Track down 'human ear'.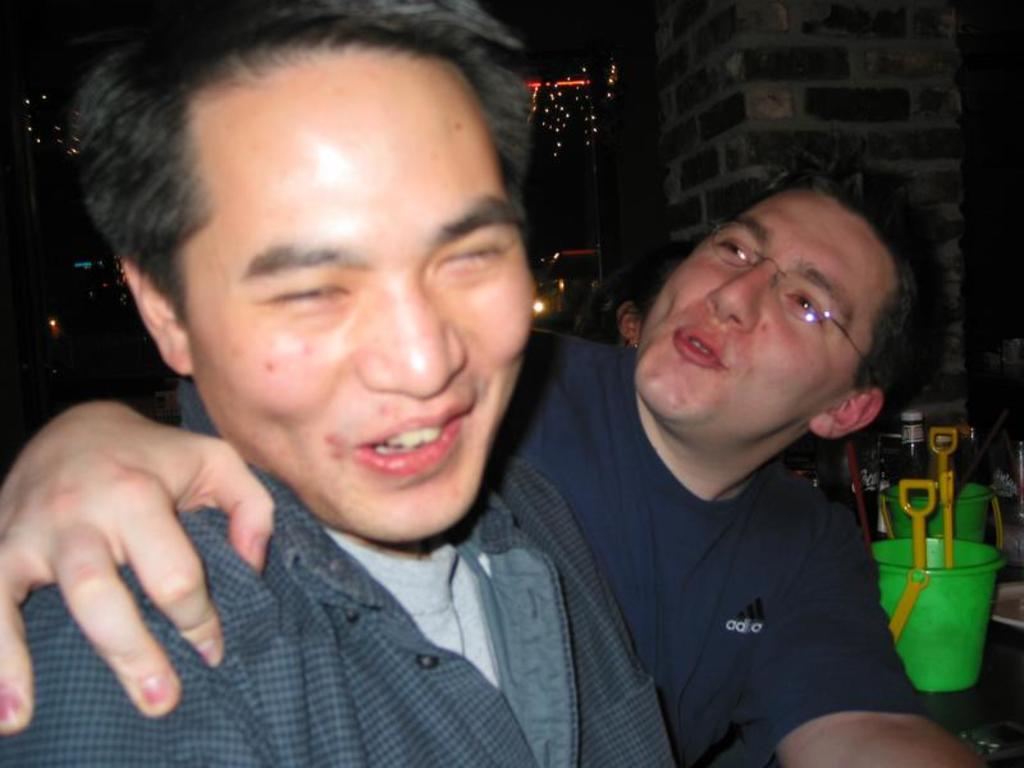
Tracked to 614 301 639 346.
